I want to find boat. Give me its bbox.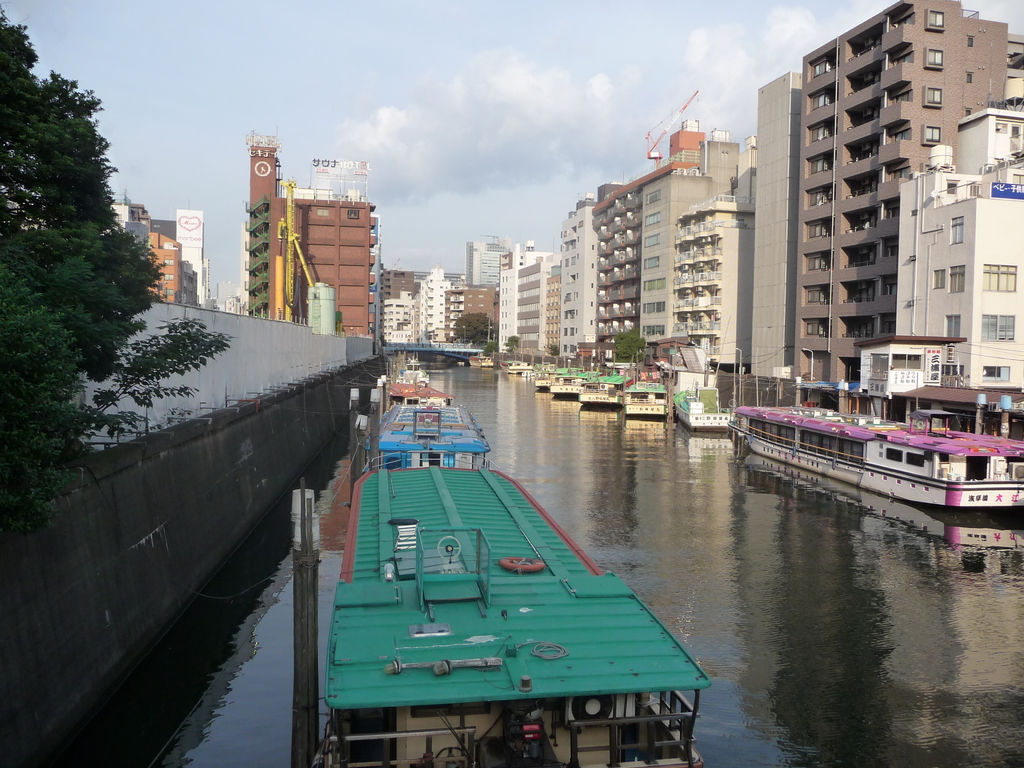
region(367, 395, 486, 473).
